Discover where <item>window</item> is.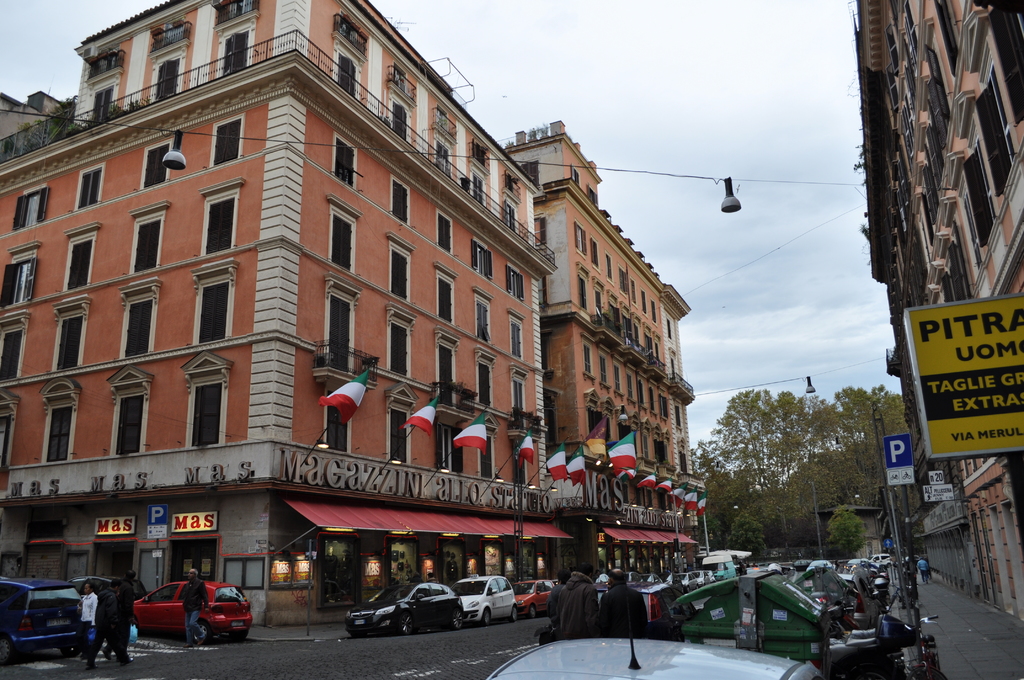
Discovered at 50/295/89/368.
